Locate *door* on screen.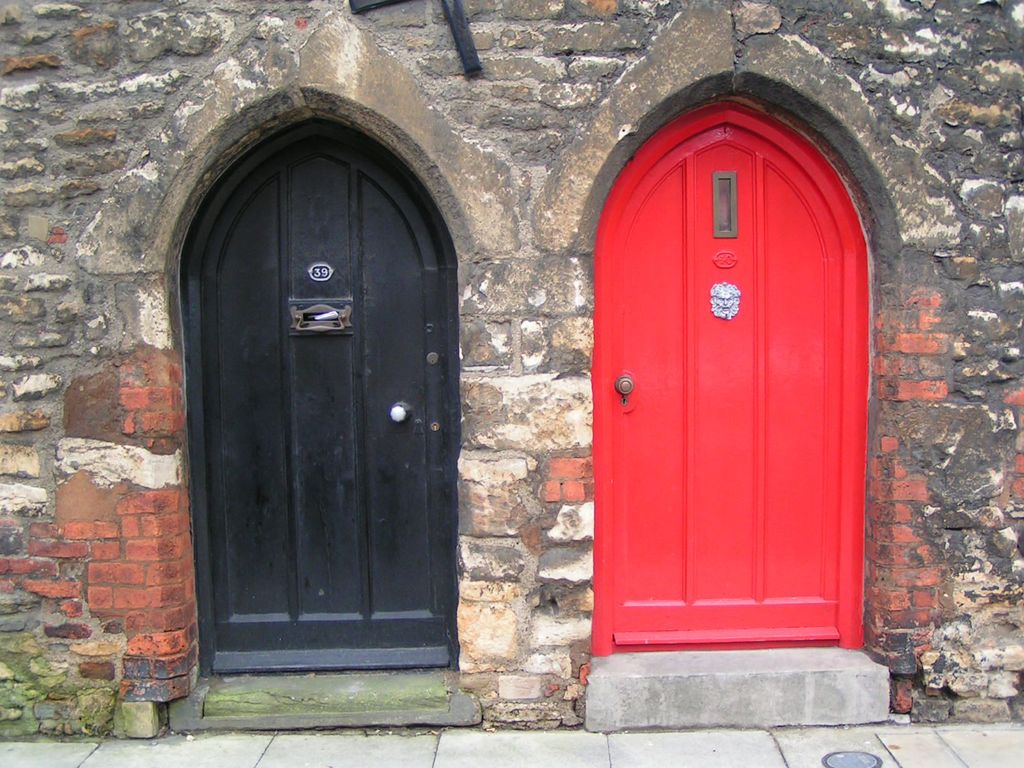
On screen at 582:123:873:670.
